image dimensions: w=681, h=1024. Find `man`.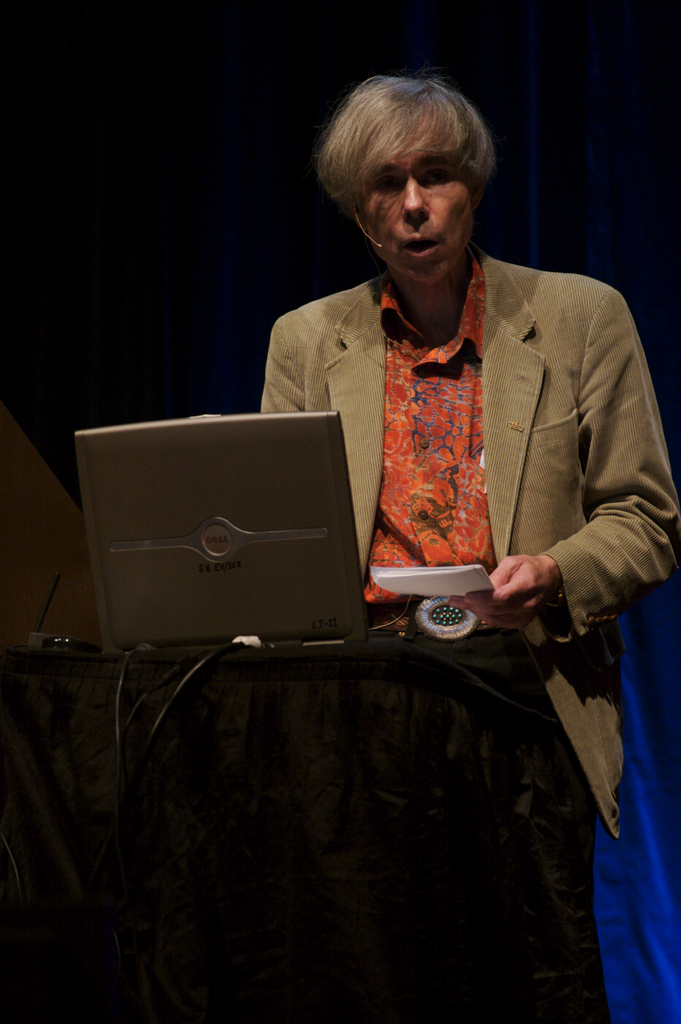
196/84/627/881.
